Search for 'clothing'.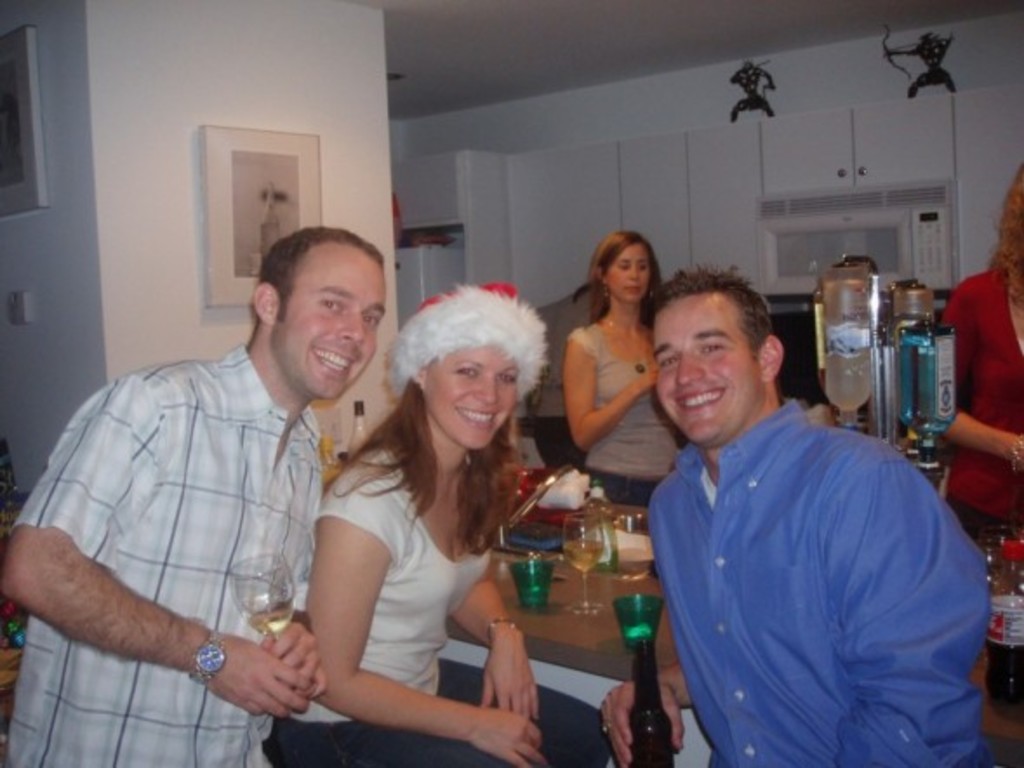
Found at x1=9 y1=341 x2=323 y2=766.
